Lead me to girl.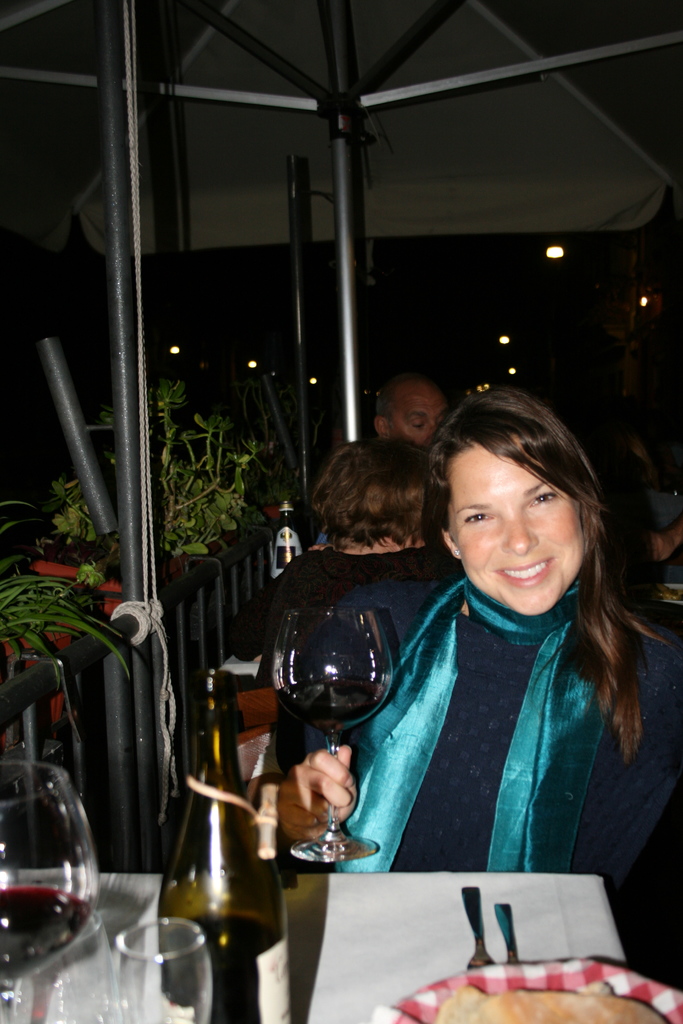
Lead to BBox(274, 384, 682, 968).
